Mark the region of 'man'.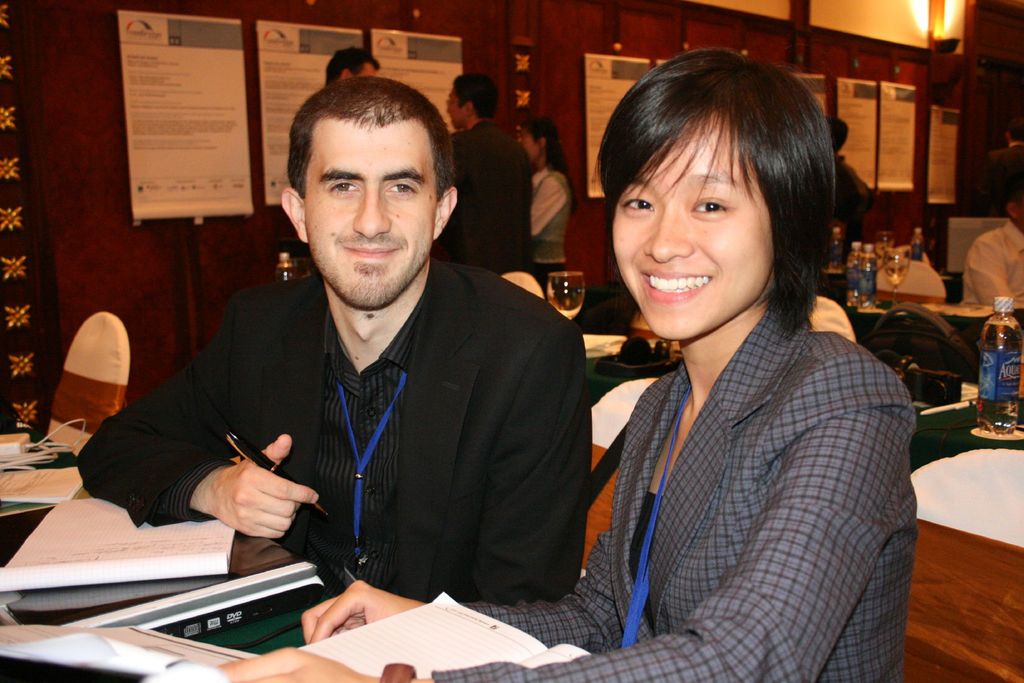
Region: locate(989, 117, 1023, 211).
